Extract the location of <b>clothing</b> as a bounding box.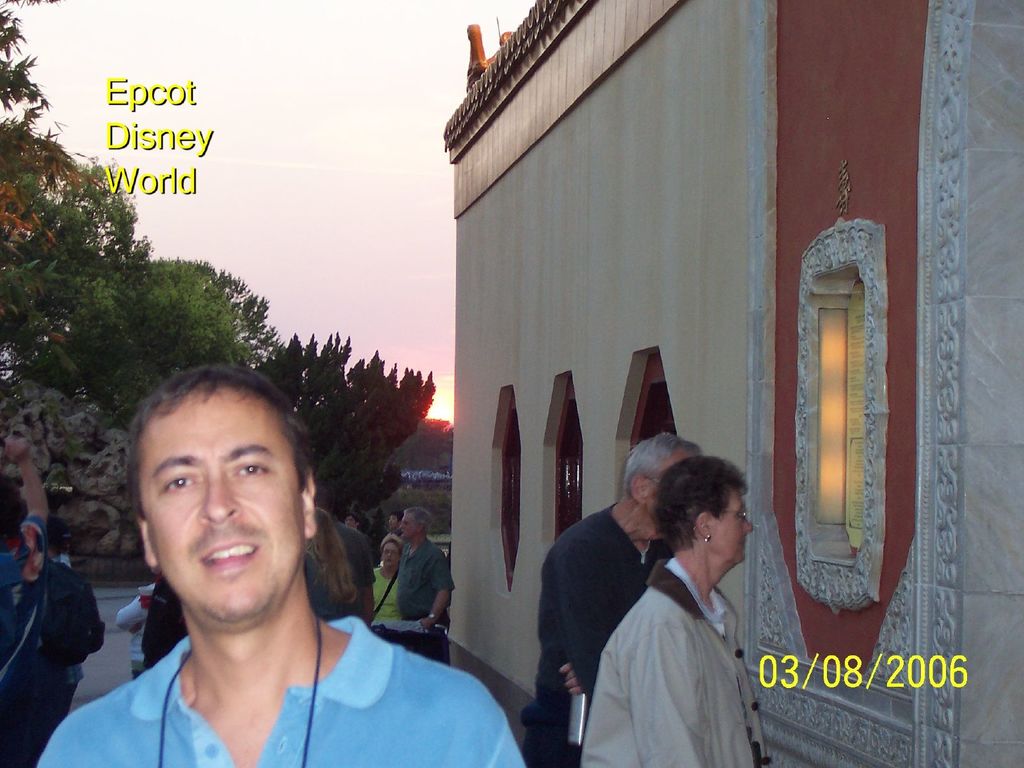
rect(372, 565, 409, 643).
